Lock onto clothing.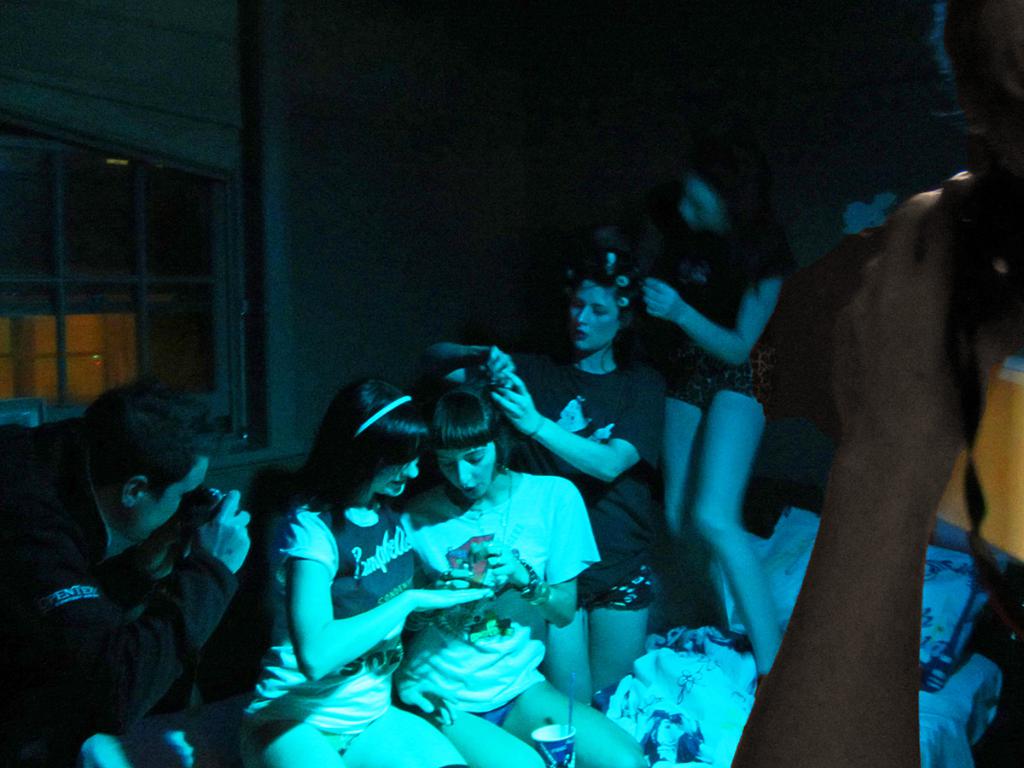
Locked: Rect(0, 427, 236, 767).
